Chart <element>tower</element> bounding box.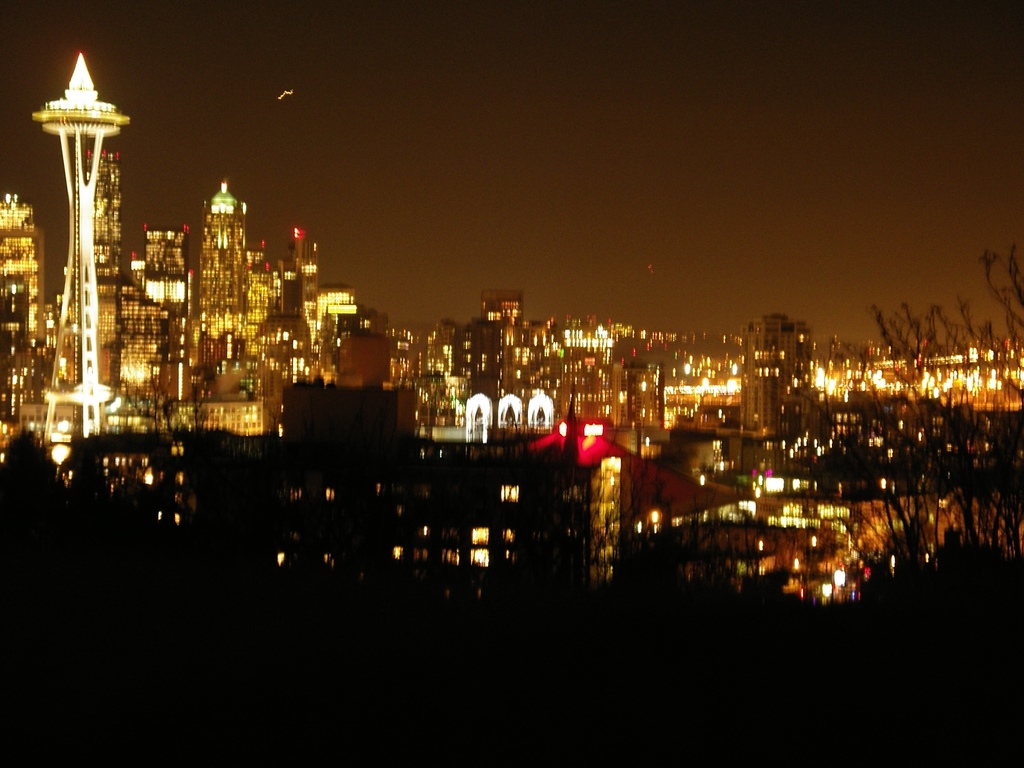
Charted: <box>479,283,529,330</box>.
